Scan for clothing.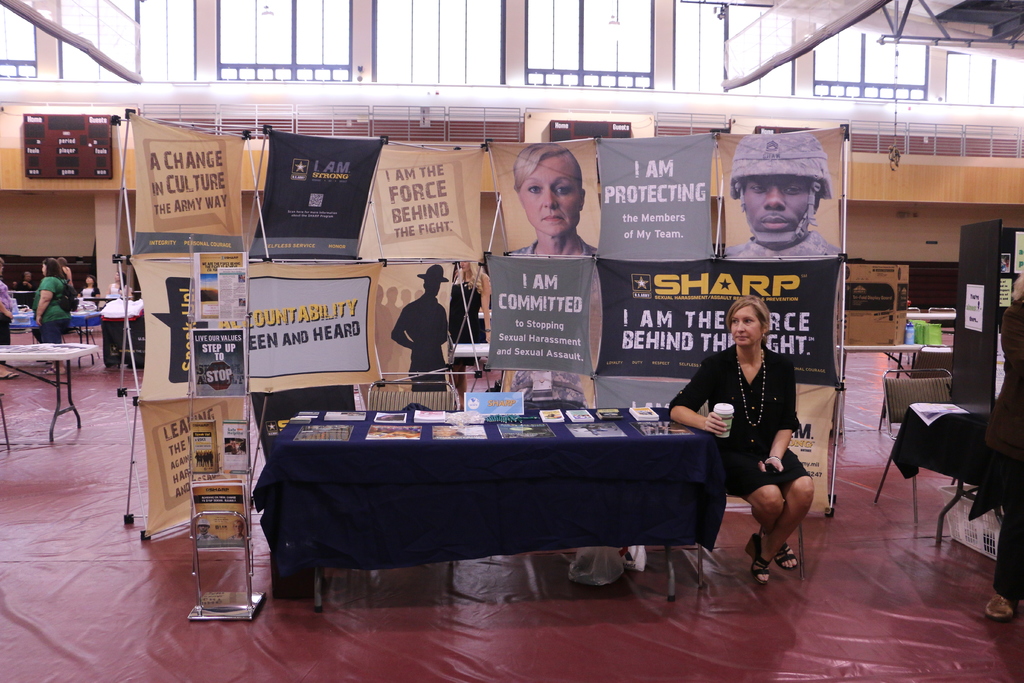
Scan result: (60,267,70,281).
